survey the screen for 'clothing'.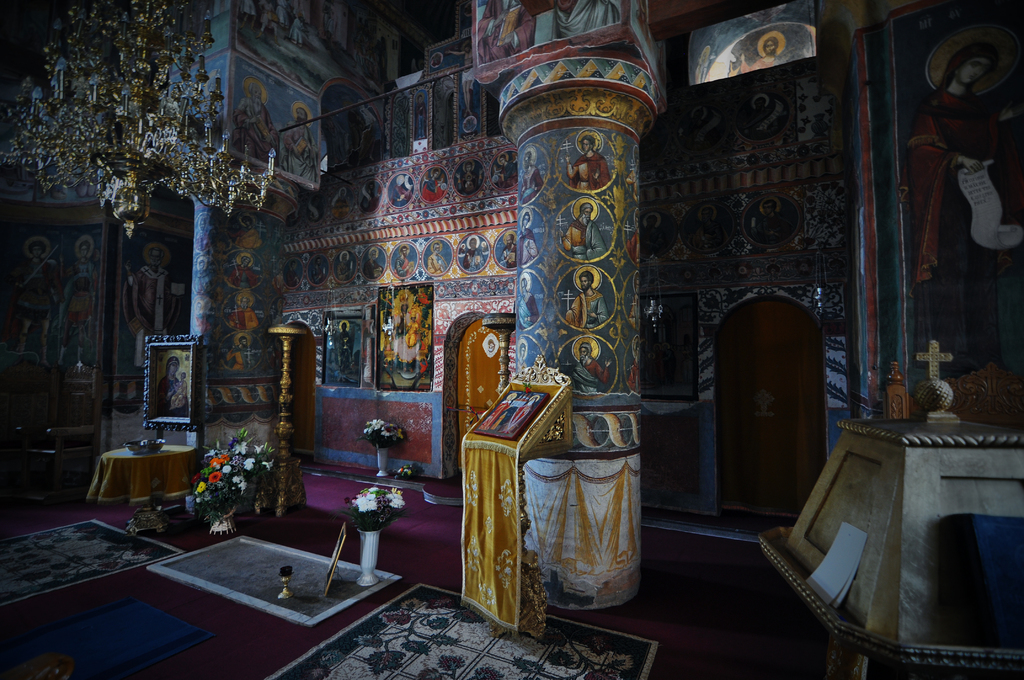
Survey found: {"x1": 751, "y1": 210, "x2": 788, "y2": 241}.
